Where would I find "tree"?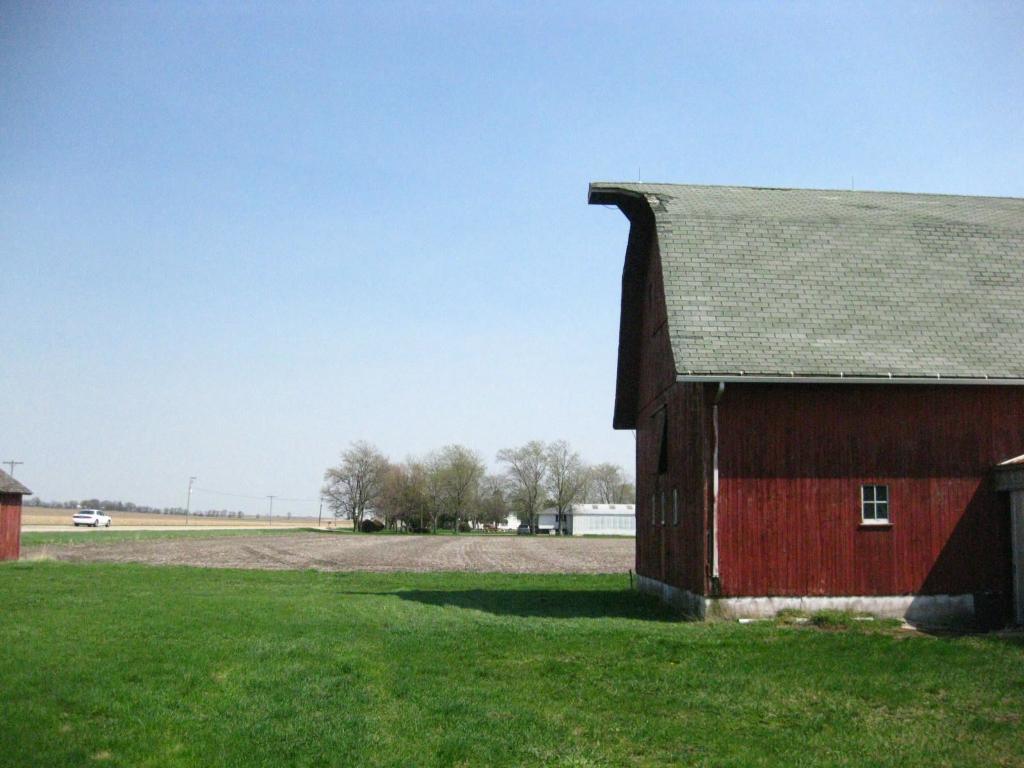
At 411, 439, 492, 538.
